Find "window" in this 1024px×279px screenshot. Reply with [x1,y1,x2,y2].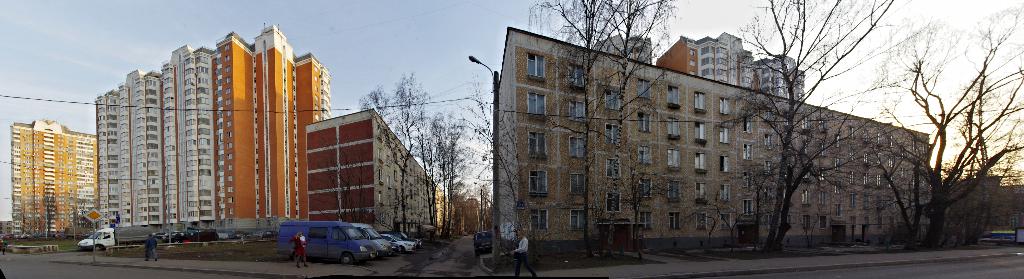
[716,96,733,114].
